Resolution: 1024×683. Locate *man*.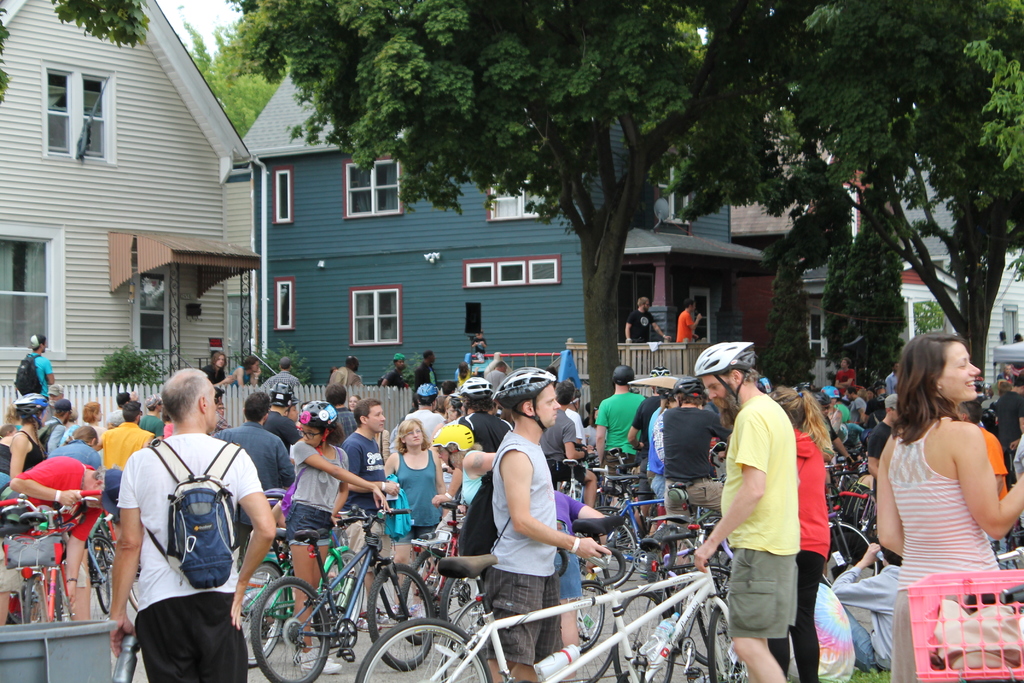
bbox(662, 377, 730, 564).
